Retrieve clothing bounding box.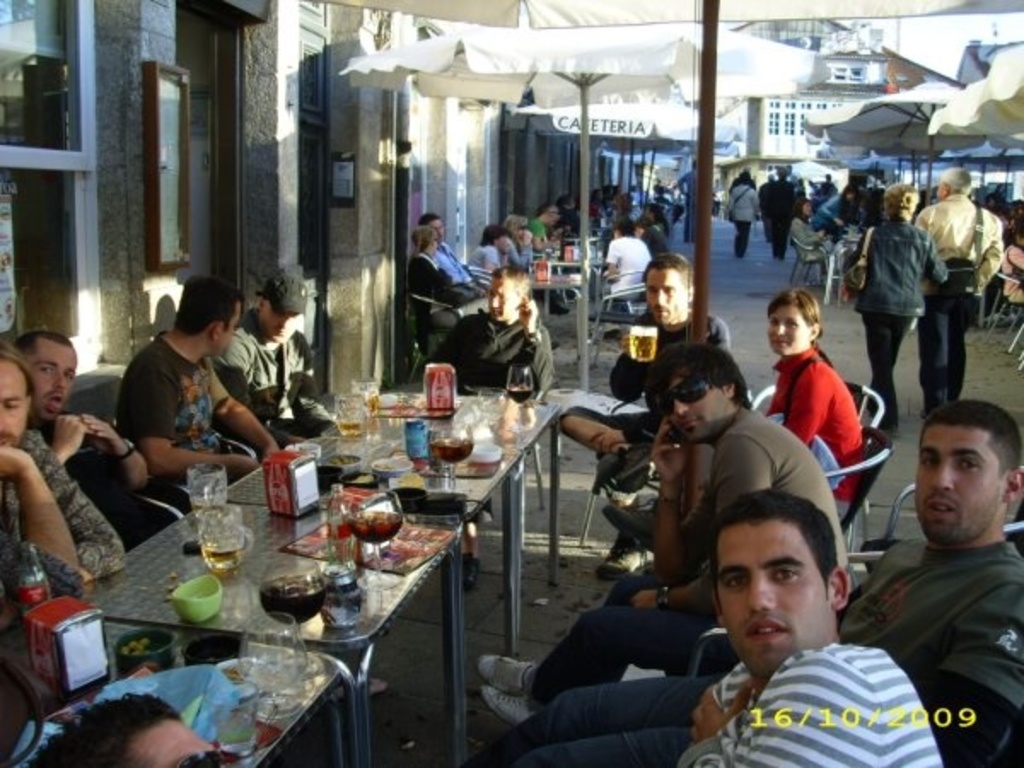
Bounding box: [left=850, top=213, right=947, bottom=425].
